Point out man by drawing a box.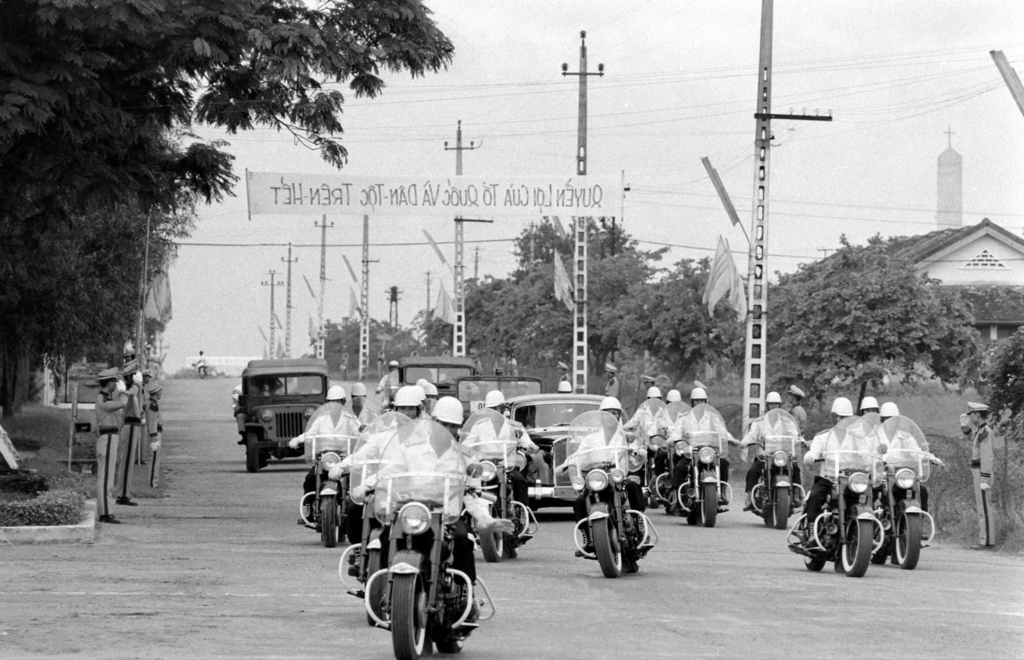
<region>625, 381, 668, 465</region>.
